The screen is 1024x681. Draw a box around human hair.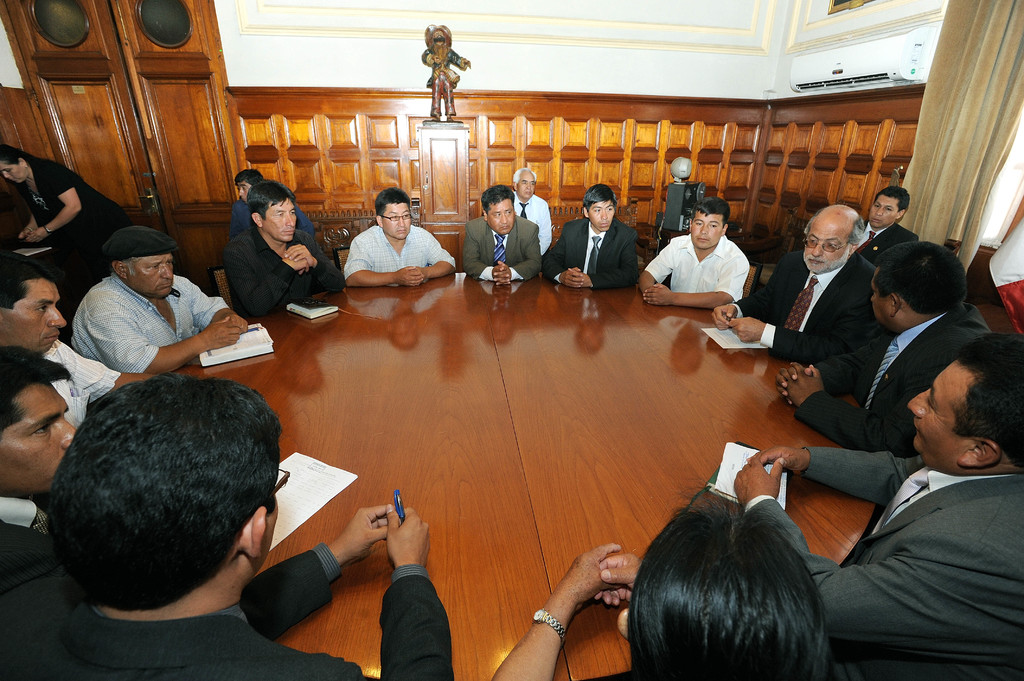
left=803, top=212, right=866, bottom=246.
